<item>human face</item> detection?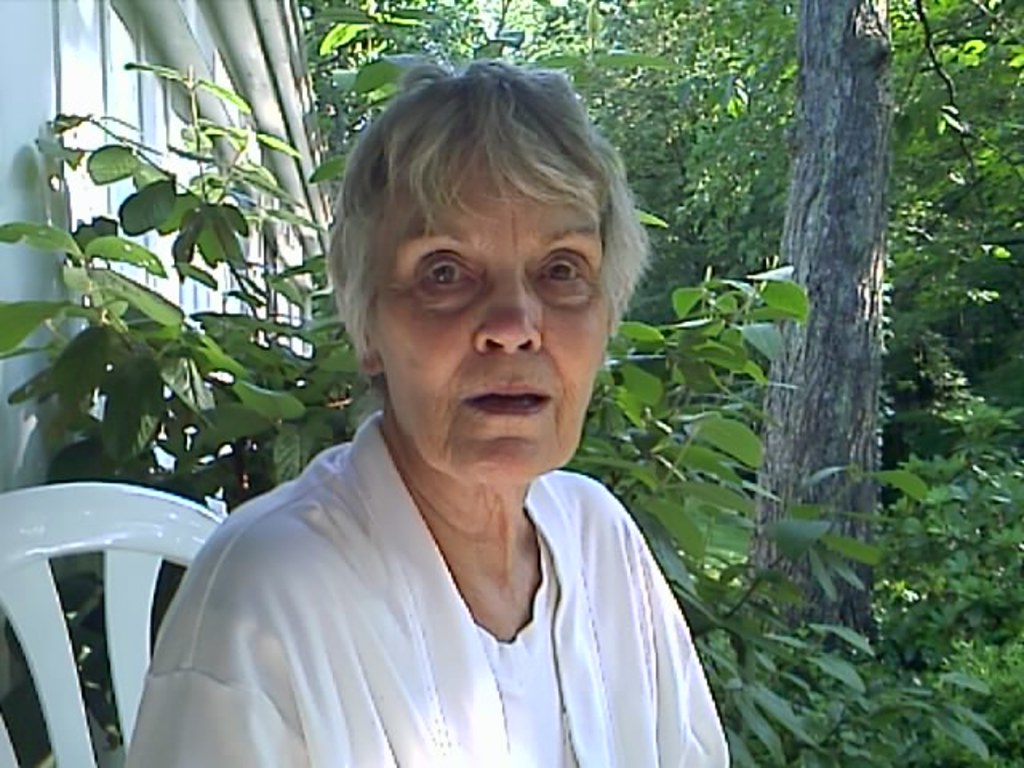
<box>370,141,605,486</box>
